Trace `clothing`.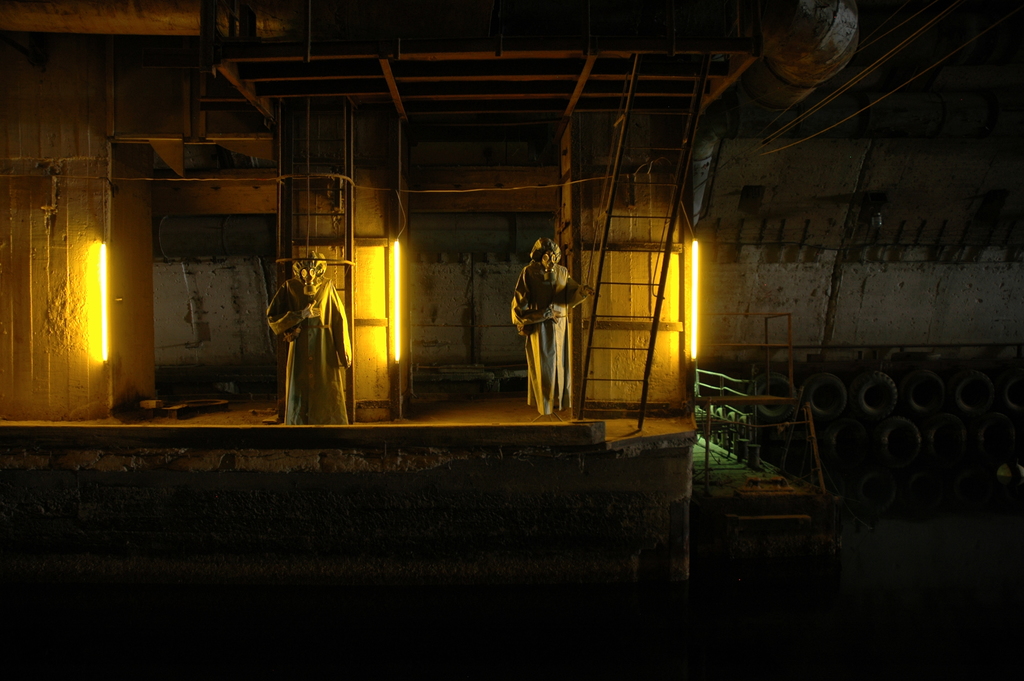
Traced to BBox(513, 262, 589, 413).
